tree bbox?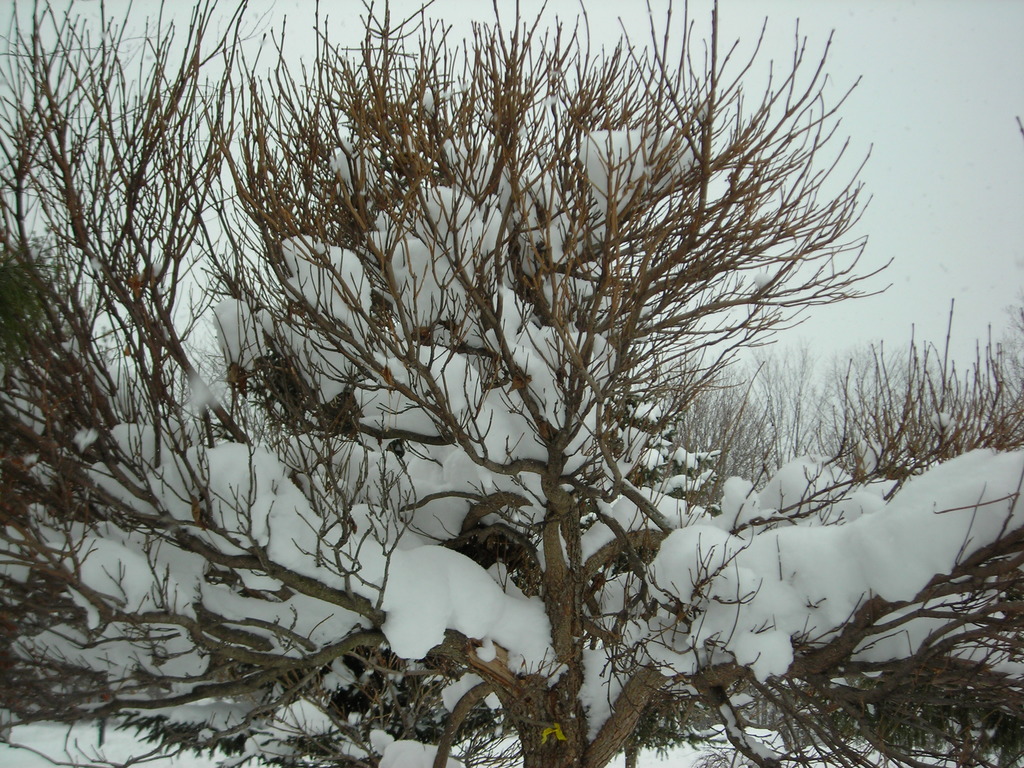
[left=66, top=0, right=966, bottom=730]
